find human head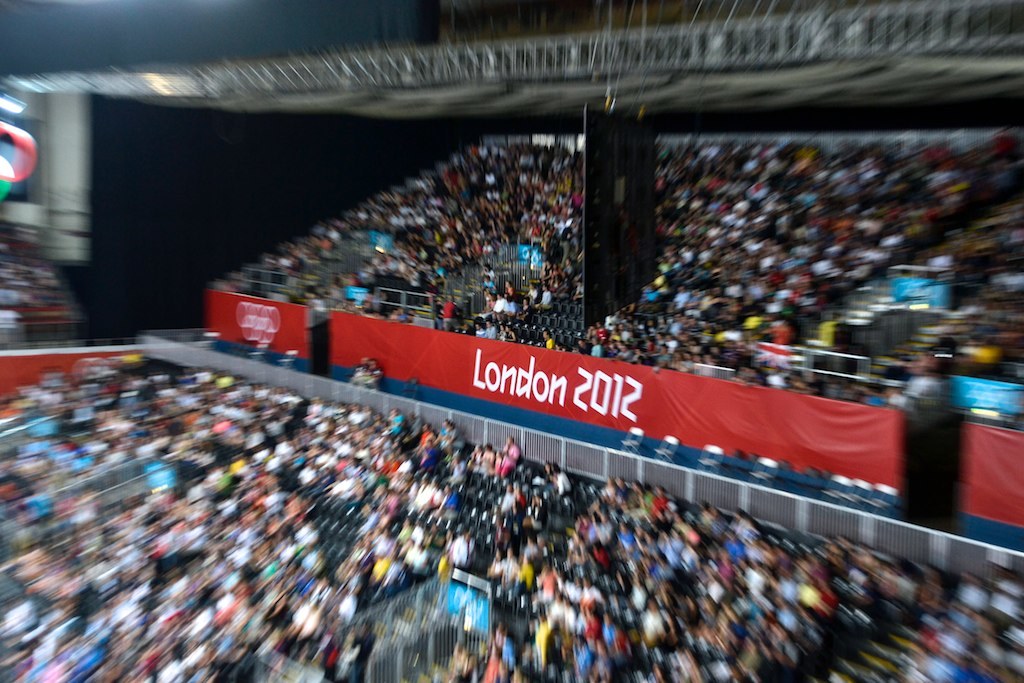
(541, 329, 554, 342)
